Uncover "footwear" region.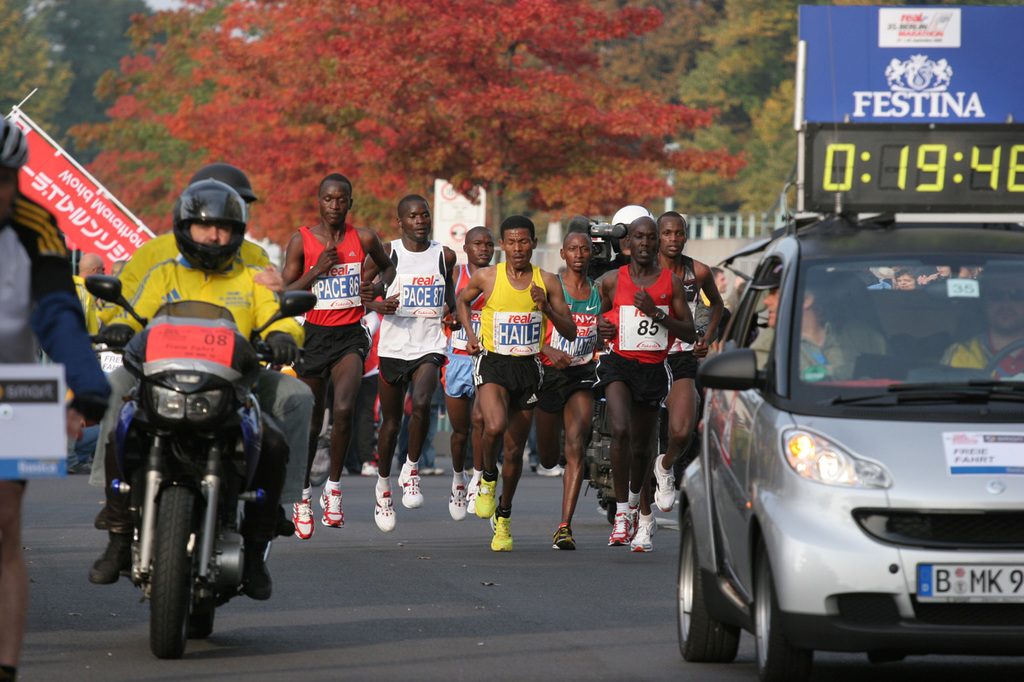
Uncovered: bbox(448, 478, 474, 521).
